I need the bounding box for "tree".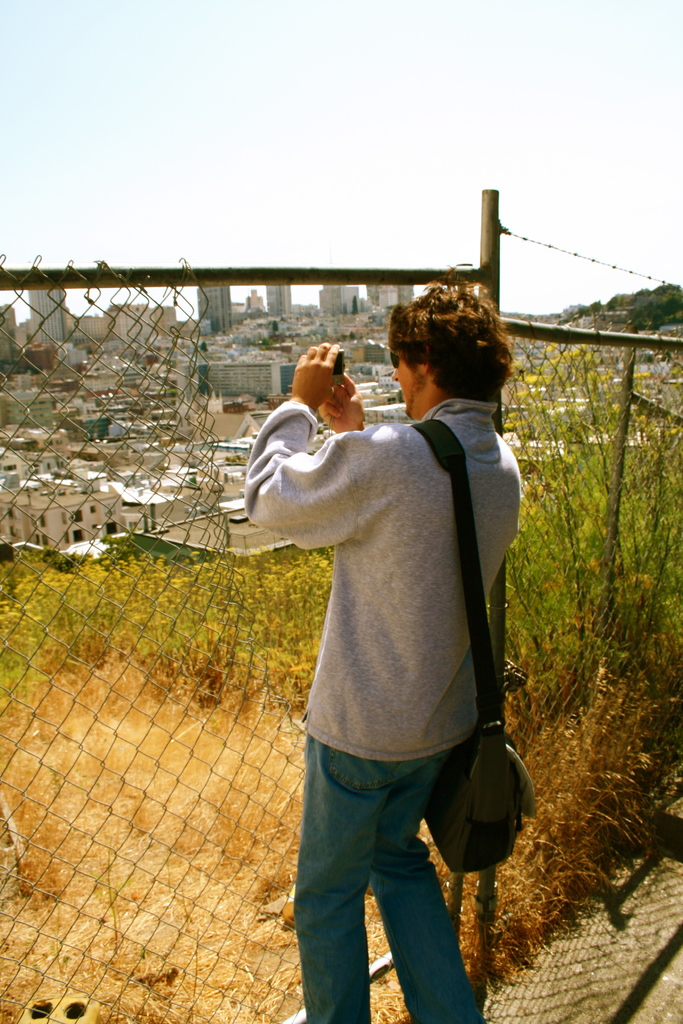
Here it is: pyautogui.locateOnScreen(352, 294, 360, 317).
